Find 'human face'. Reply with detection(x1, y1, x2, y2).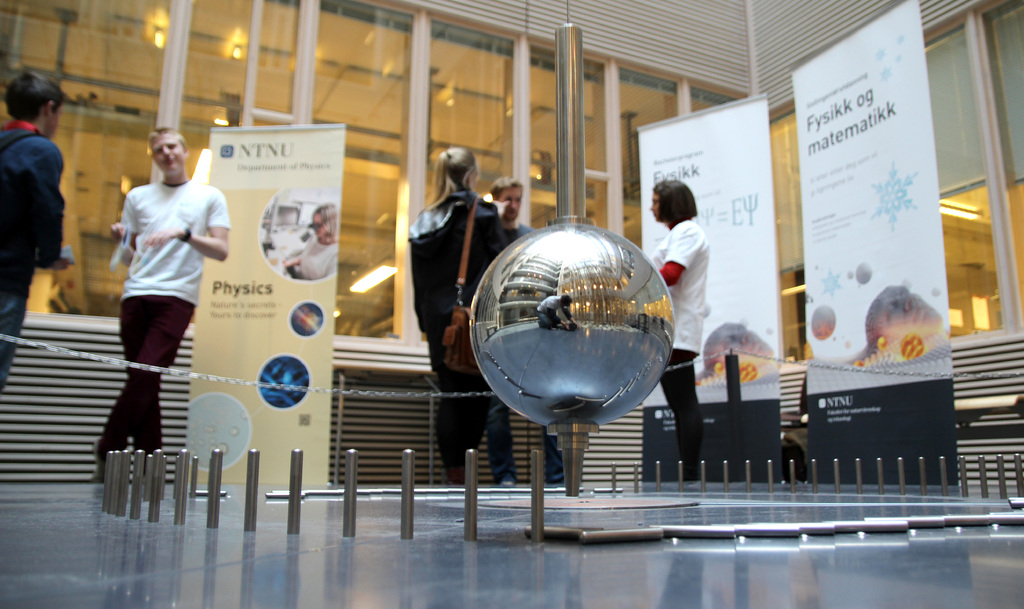
detection(48, 106, 60, 140).
